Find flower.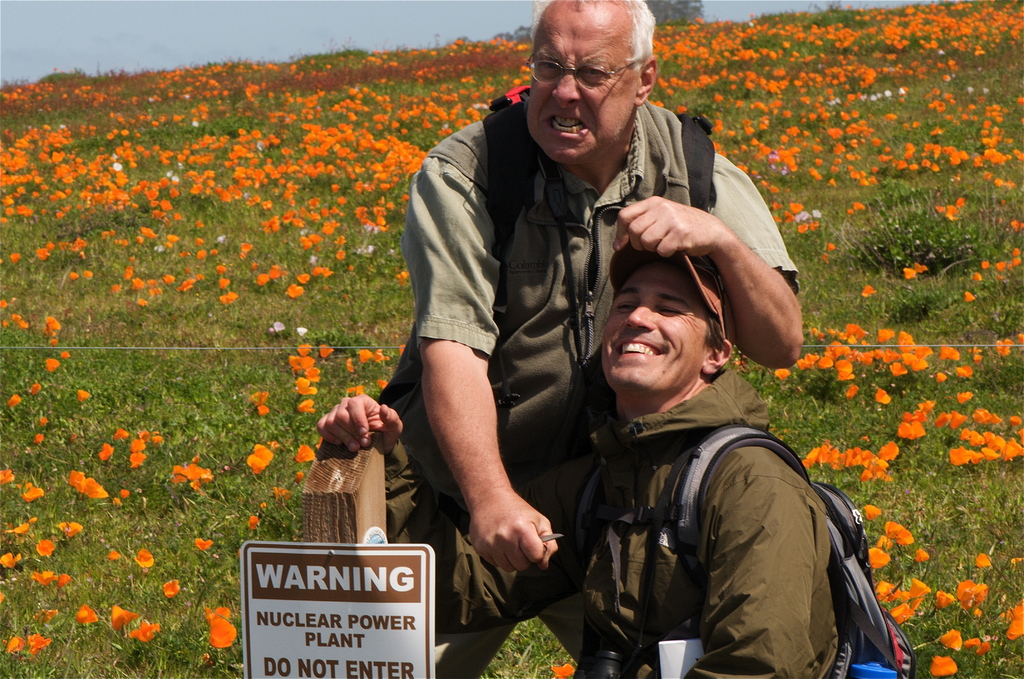
[left=973, top=556, right=989, bottom=571].
